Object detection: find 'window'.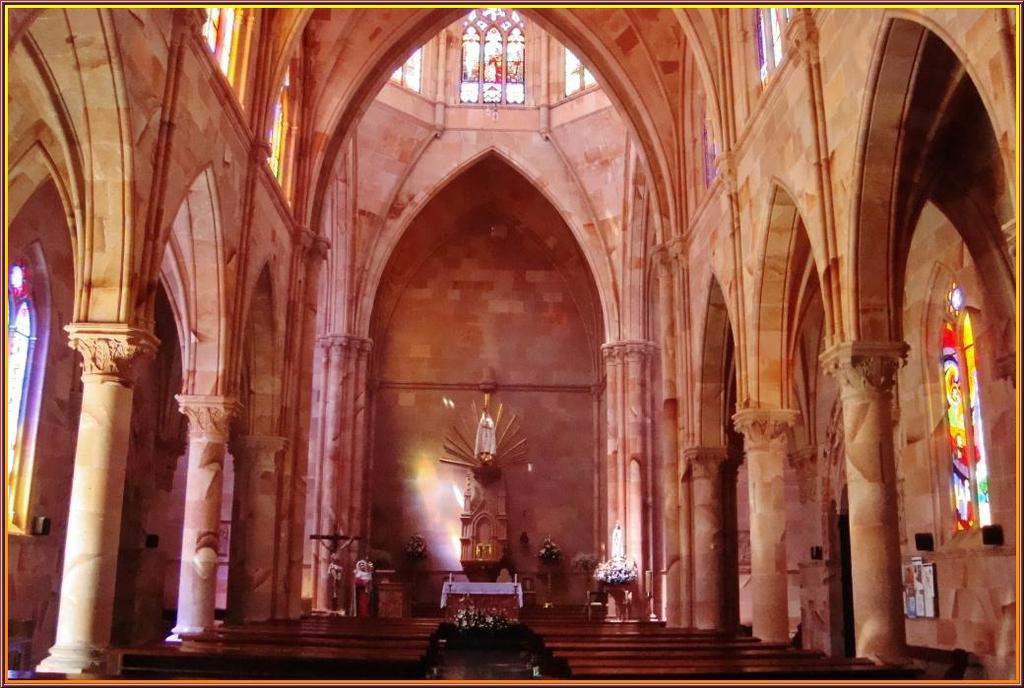
674/43/726/205.
